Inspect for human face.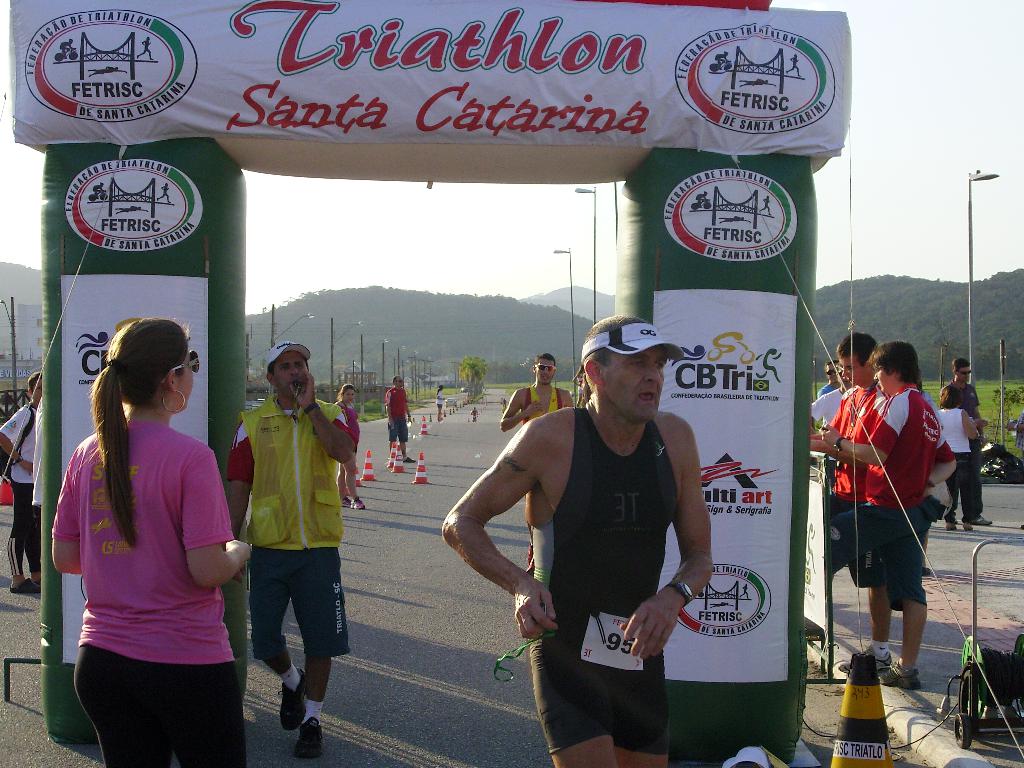
Inspection: locate(876, 363, 905, 395).
